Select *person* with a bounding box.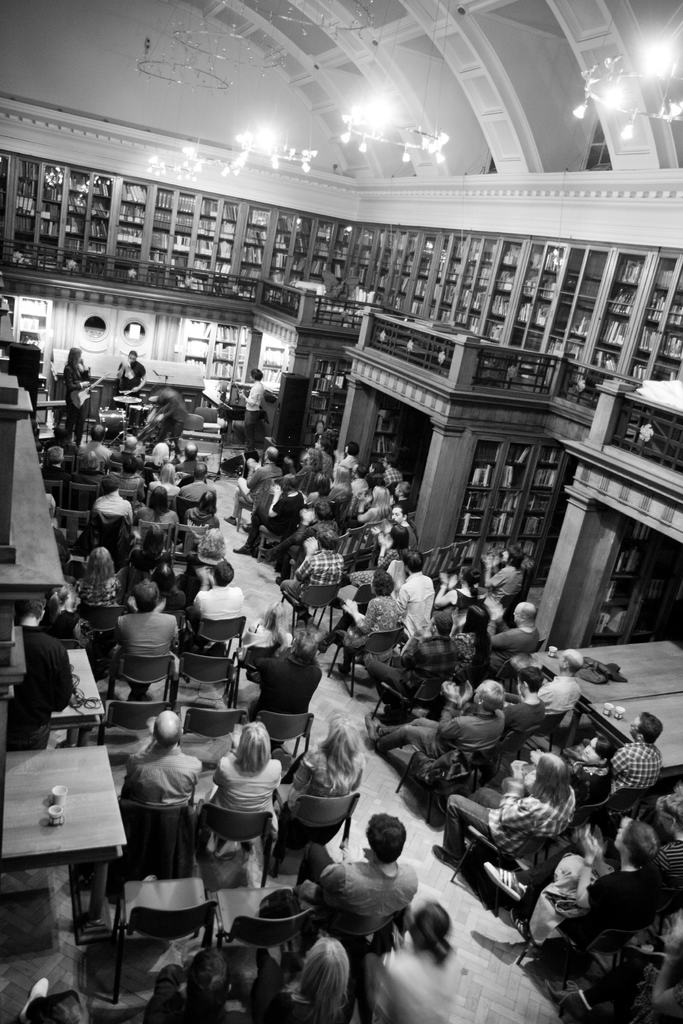
select_region(193, 562, 242, 651).
